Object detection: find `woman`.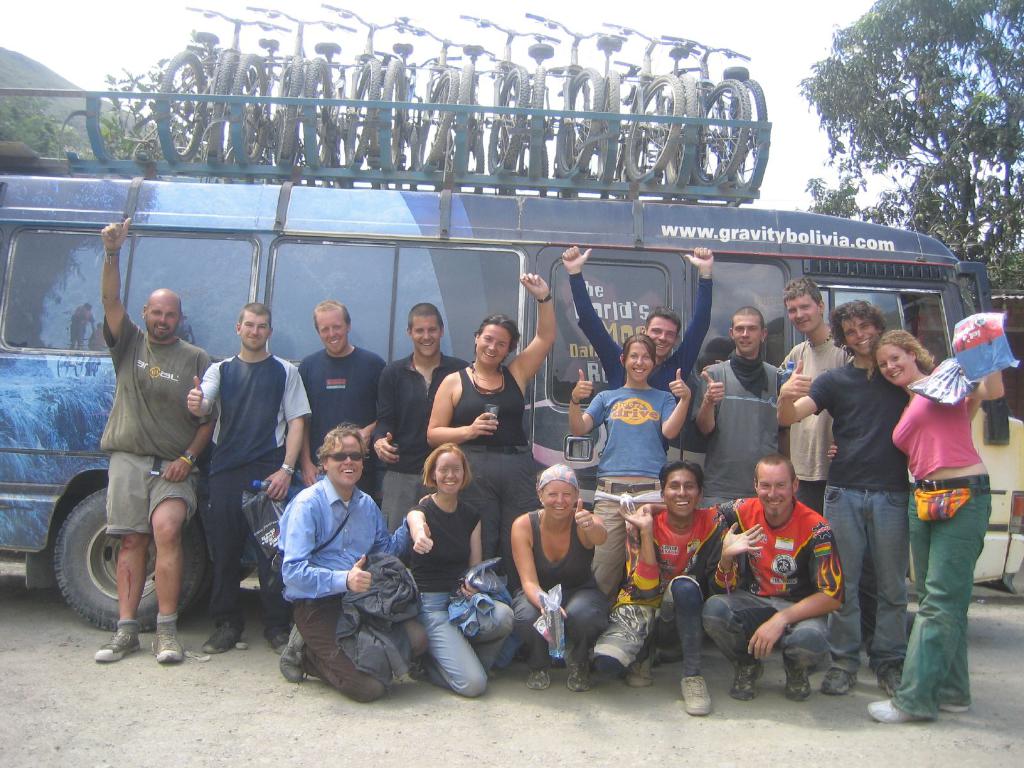
bbox=[567, 333, 694, 616].
